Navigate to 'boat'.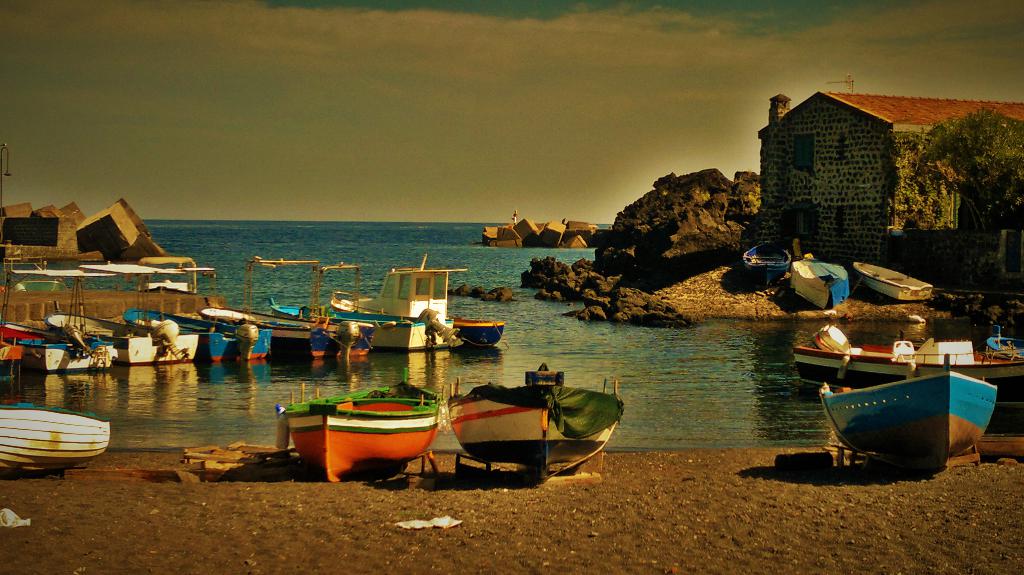
Navigation target: 271, 296, 428, 351.
